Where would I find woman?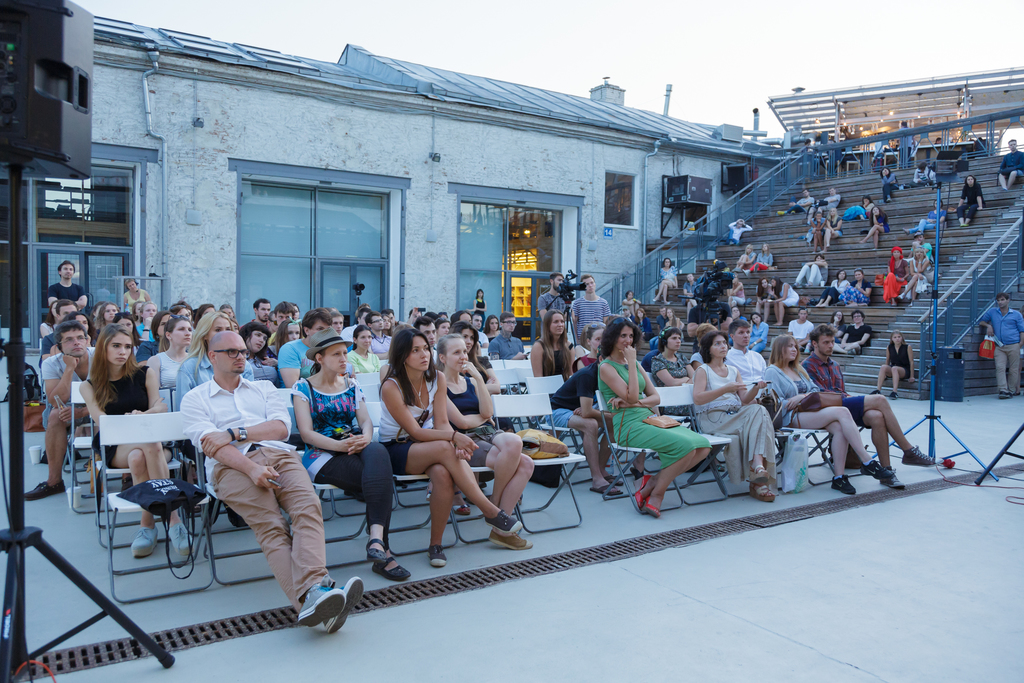
At box(870, 331, 918, 400).
